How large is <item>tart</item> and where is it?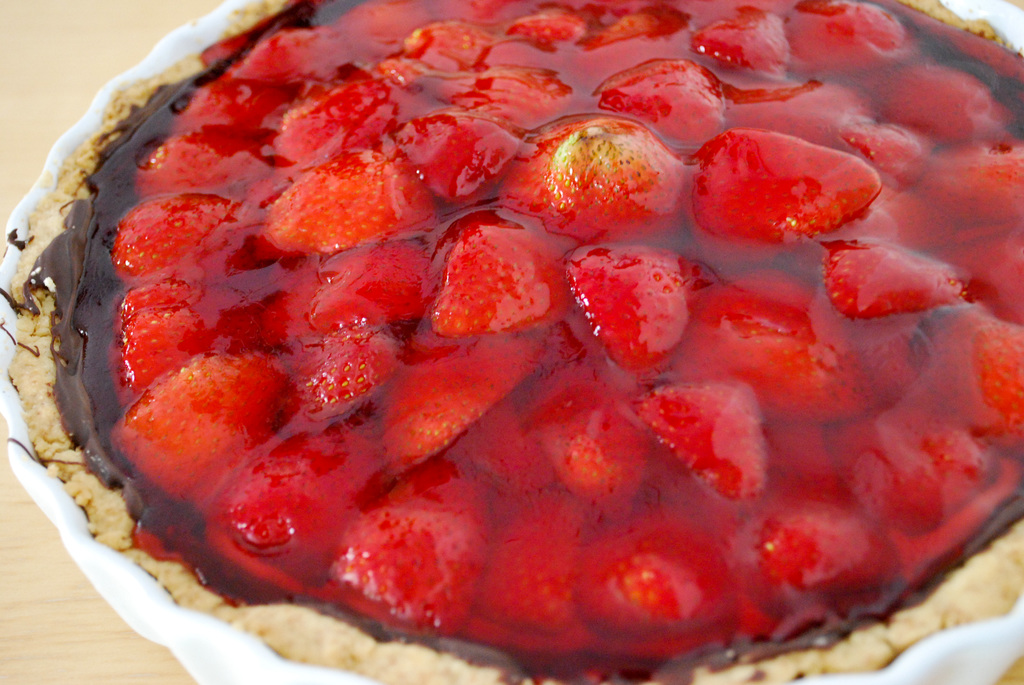
Bounding box: 9/0/1023/684.
